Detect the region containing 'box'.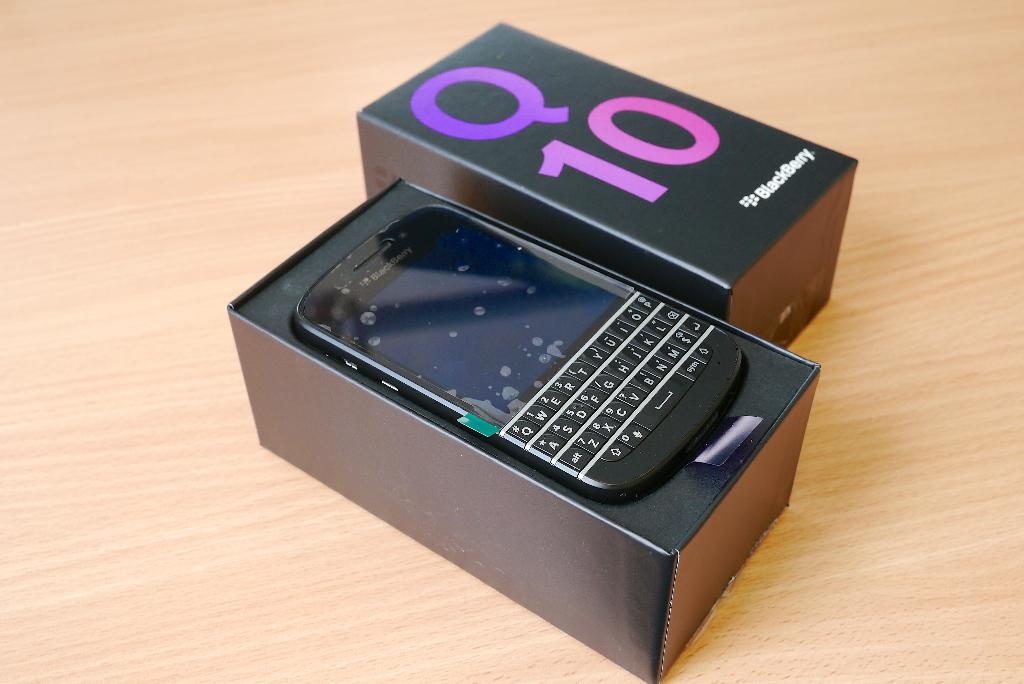
bbox=(228, 177, 820, 683).
